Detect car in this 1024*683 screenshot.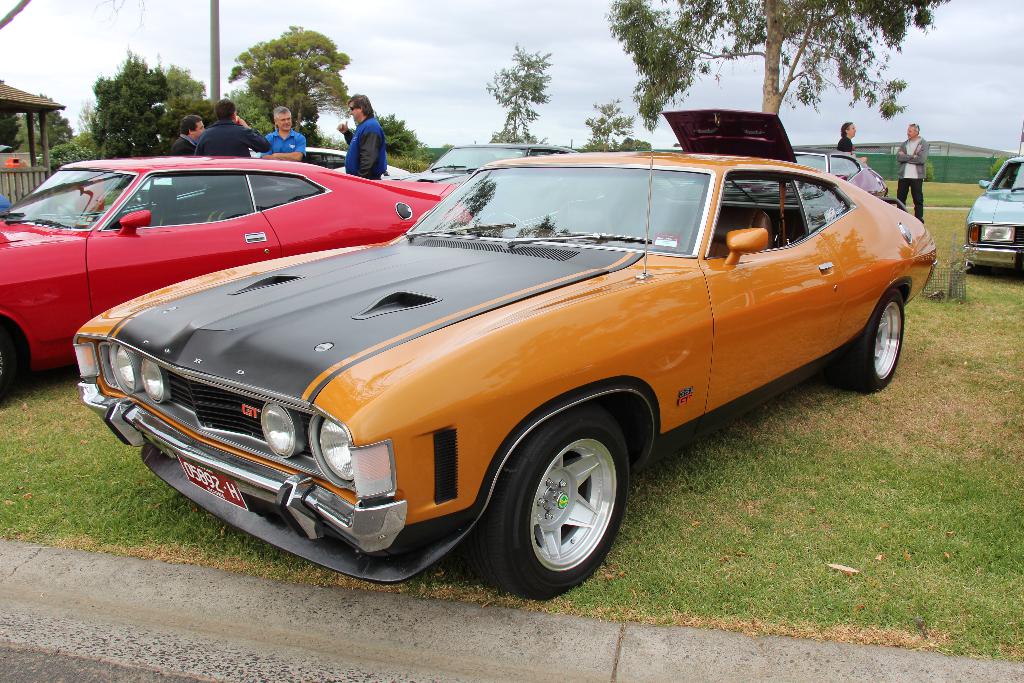
Detection: [0, 156, 458, 413].
